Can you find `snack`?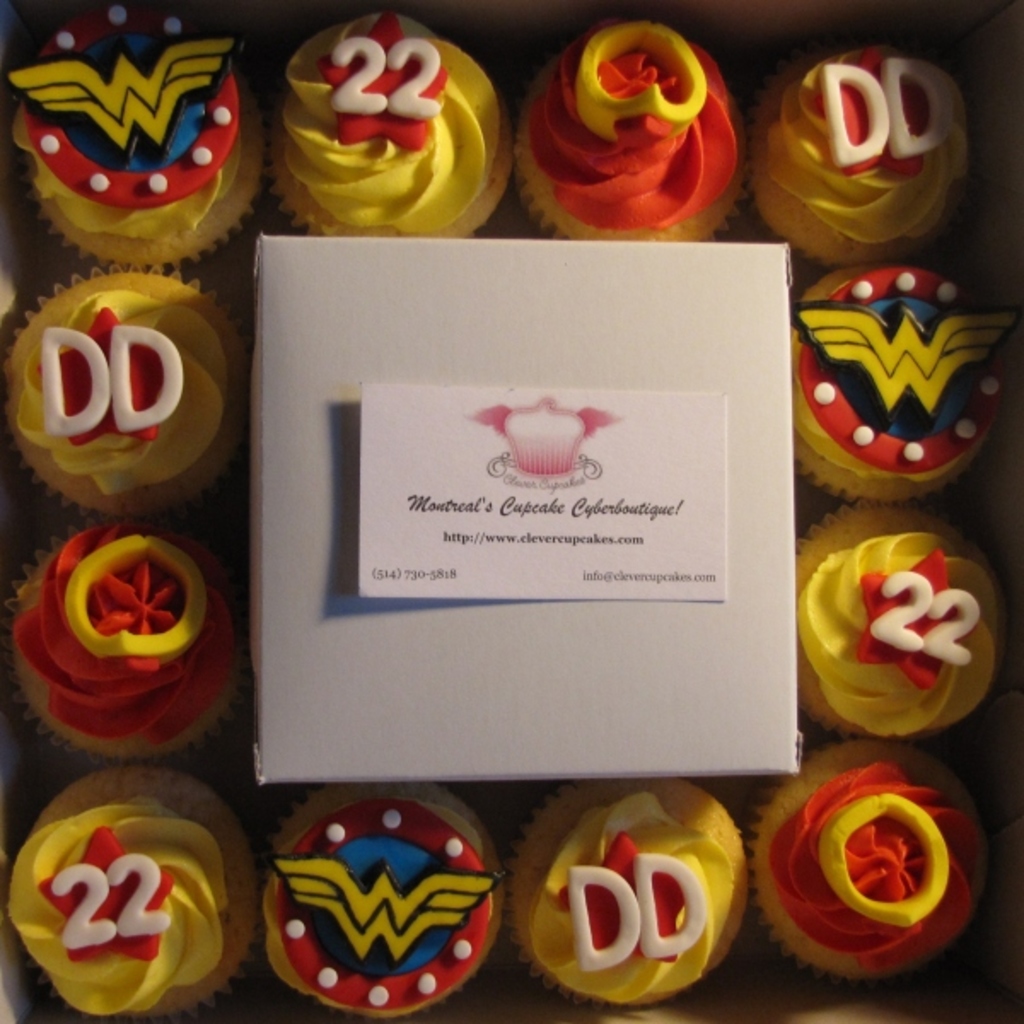
Yes, bounding box: (x1=234, y1=790, x2=502, y2=1022).
